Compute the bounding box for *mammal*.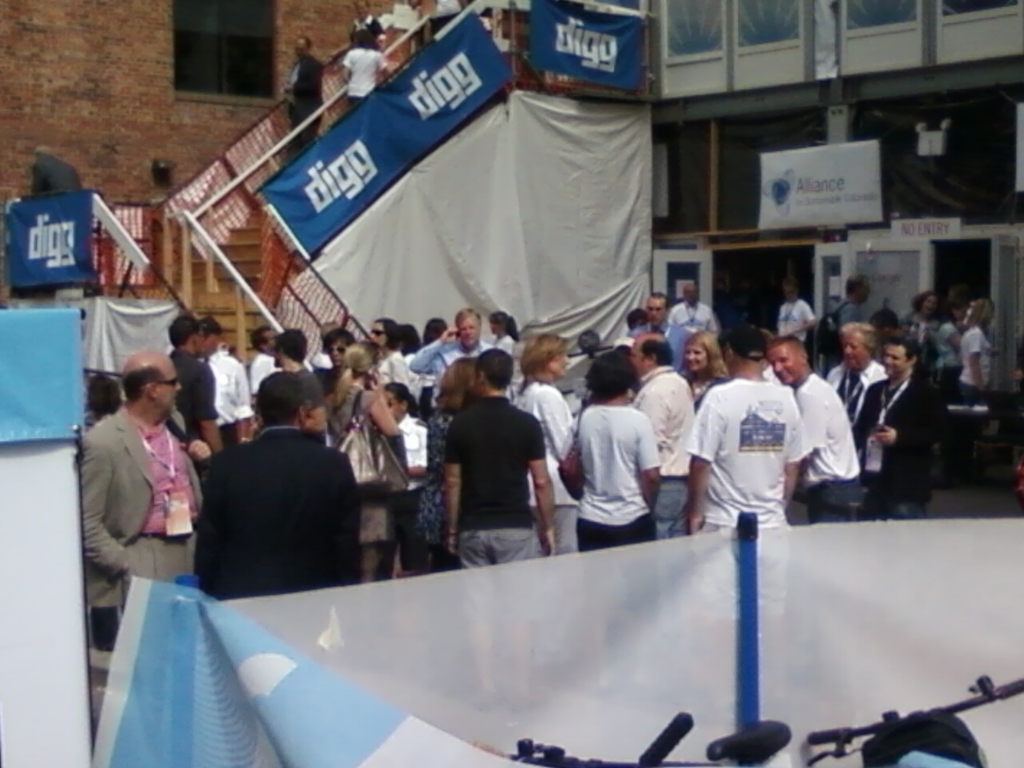
rect(346, 0, 384, 50).
